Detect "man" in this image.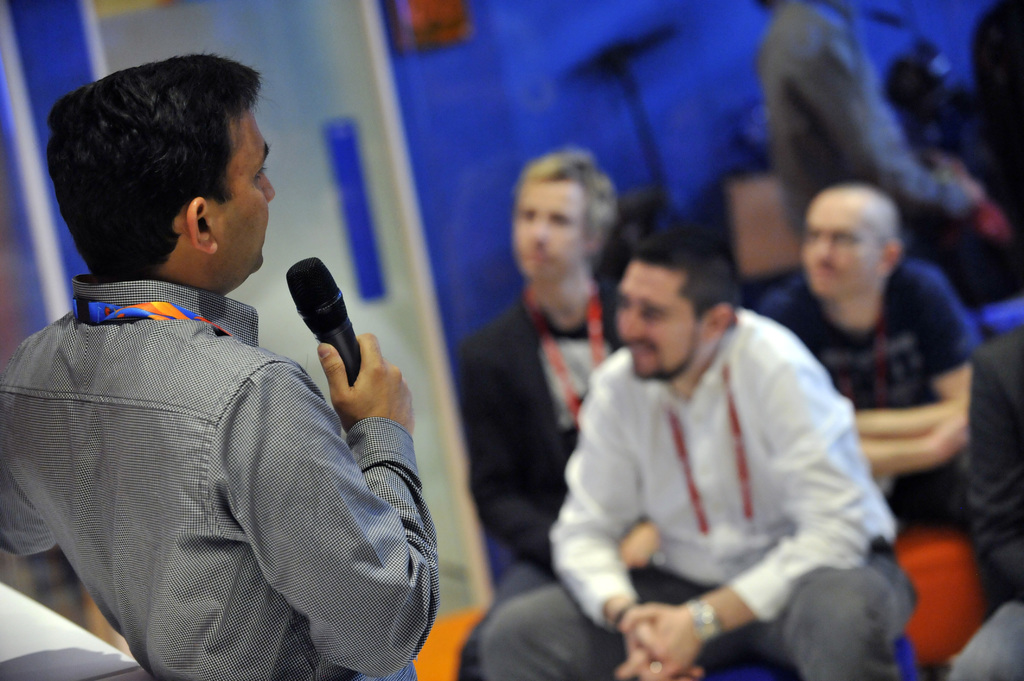
Detection: rect(0, 56, 428, 680).
